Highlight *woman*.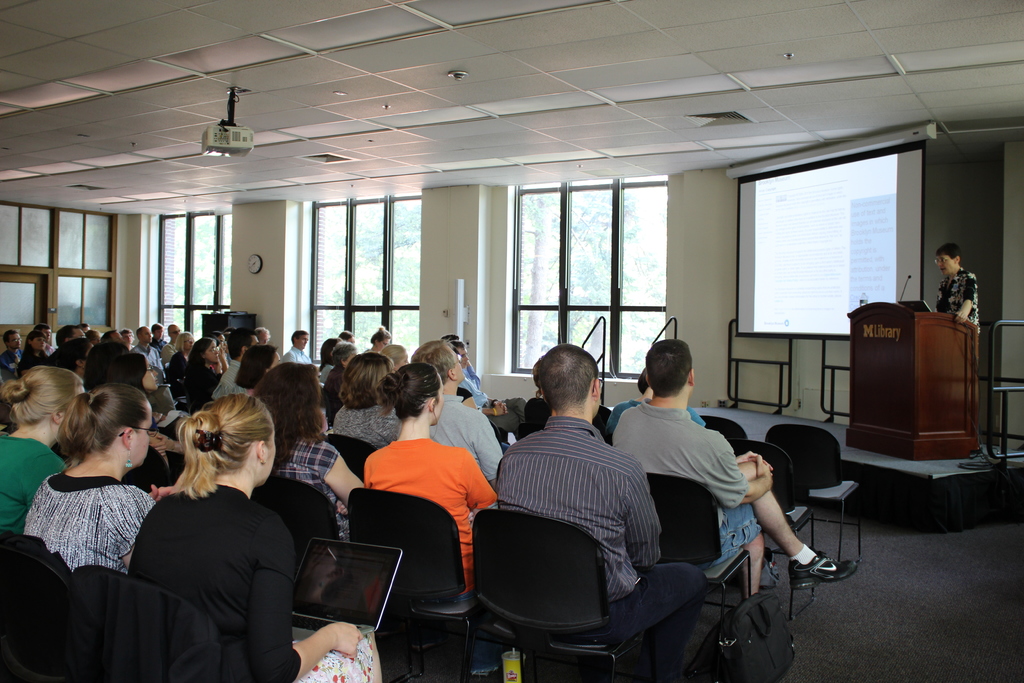
Highlighted region: BBox(364, 363, 498, 680).
